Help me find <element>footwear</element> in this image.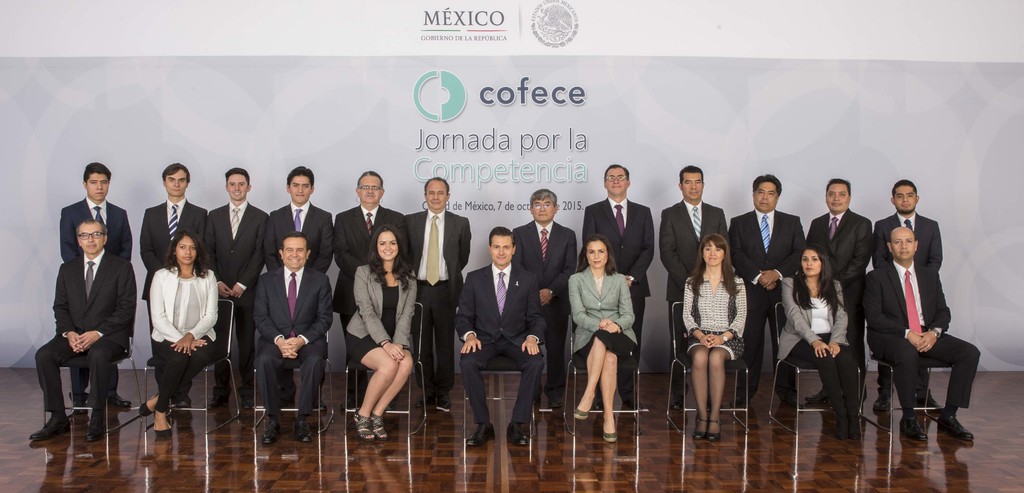
Found it: box(135, 393, 157, 417).
